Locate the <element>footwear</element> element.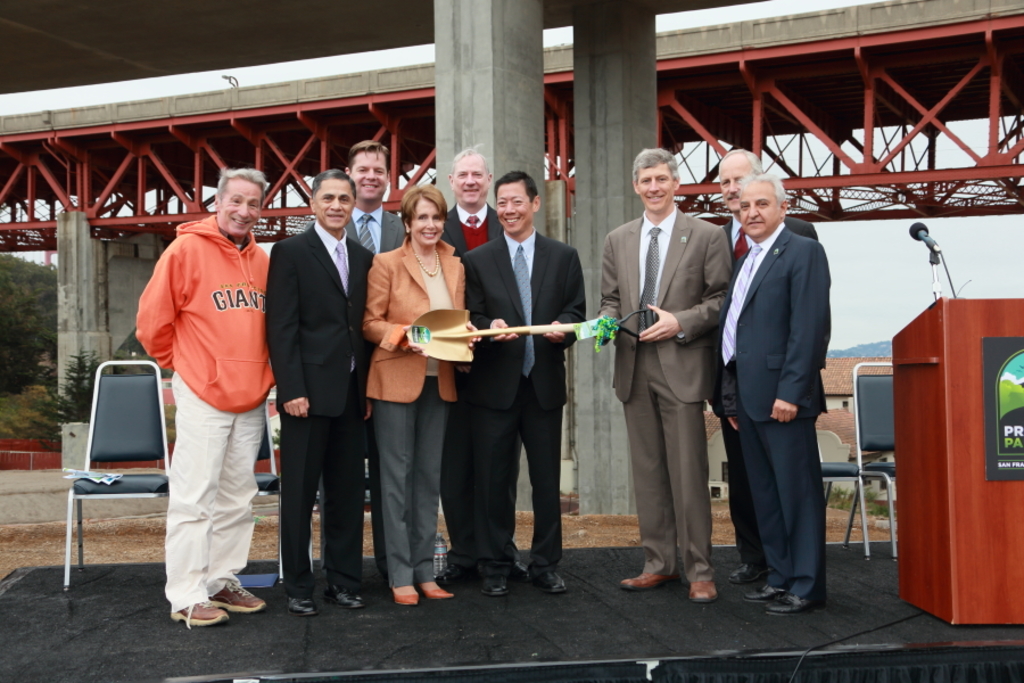
Element bbox: [725, 566, 759, 585].
